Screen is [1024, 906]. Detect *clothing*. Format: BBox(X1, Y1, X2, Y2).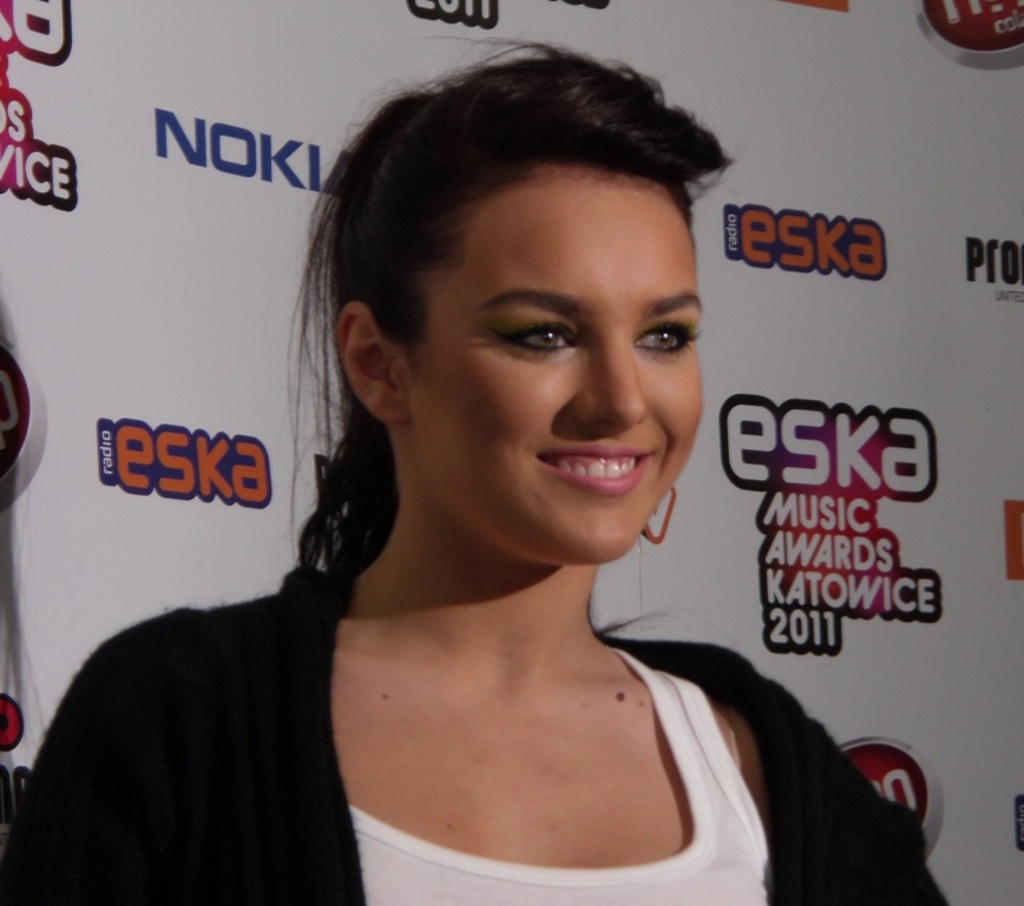
BBox(0, 573, 943, 905).
